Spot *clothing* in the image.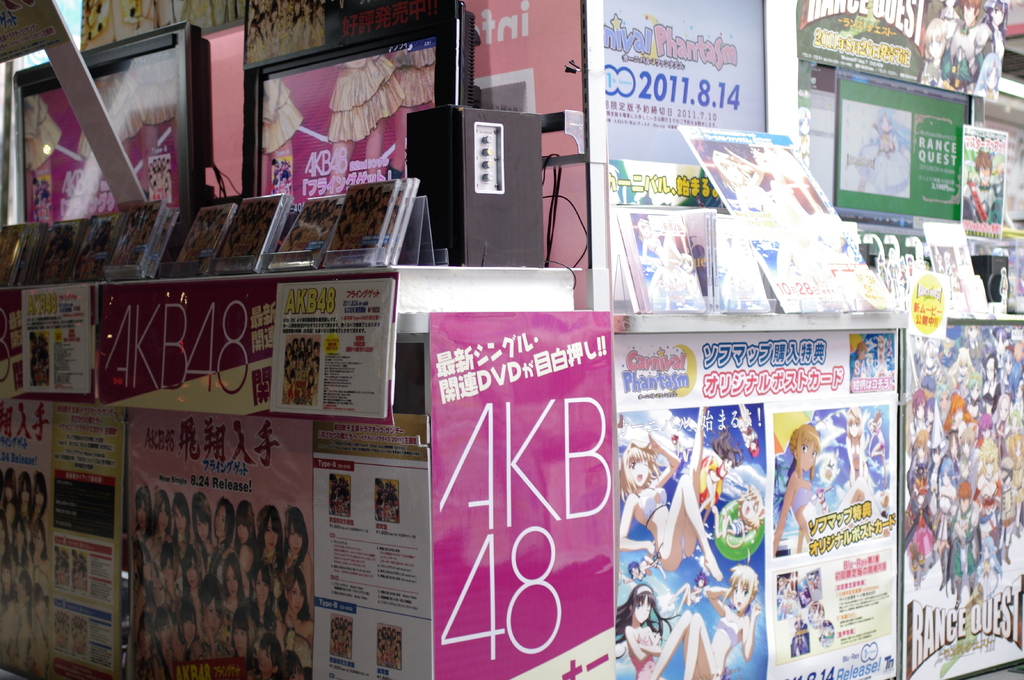
*clothing* found at box=[962, 166, 995, 222].
